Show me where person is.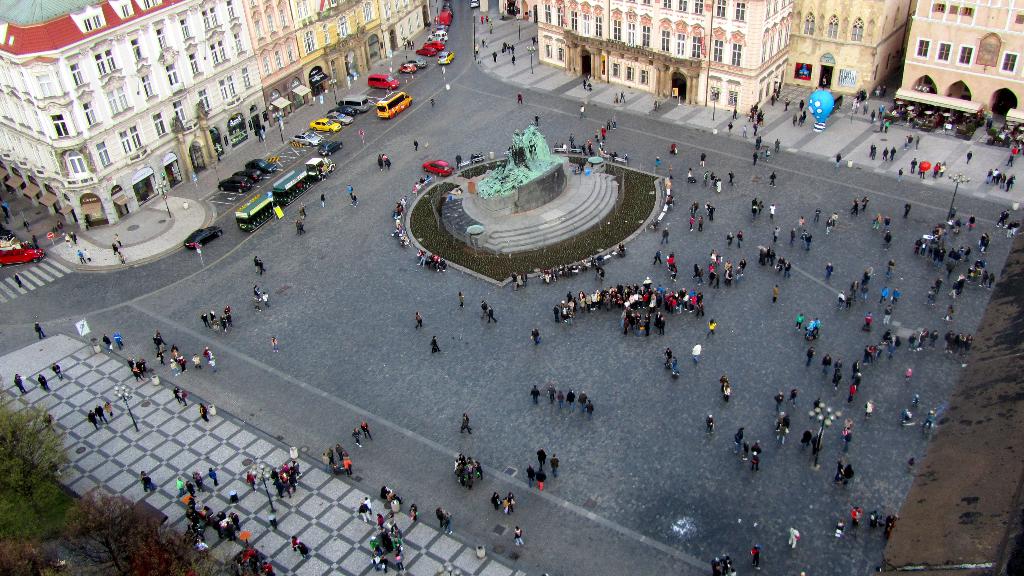
person is at pyautogui.locateOnScreen(670, 255, 673, 269).
